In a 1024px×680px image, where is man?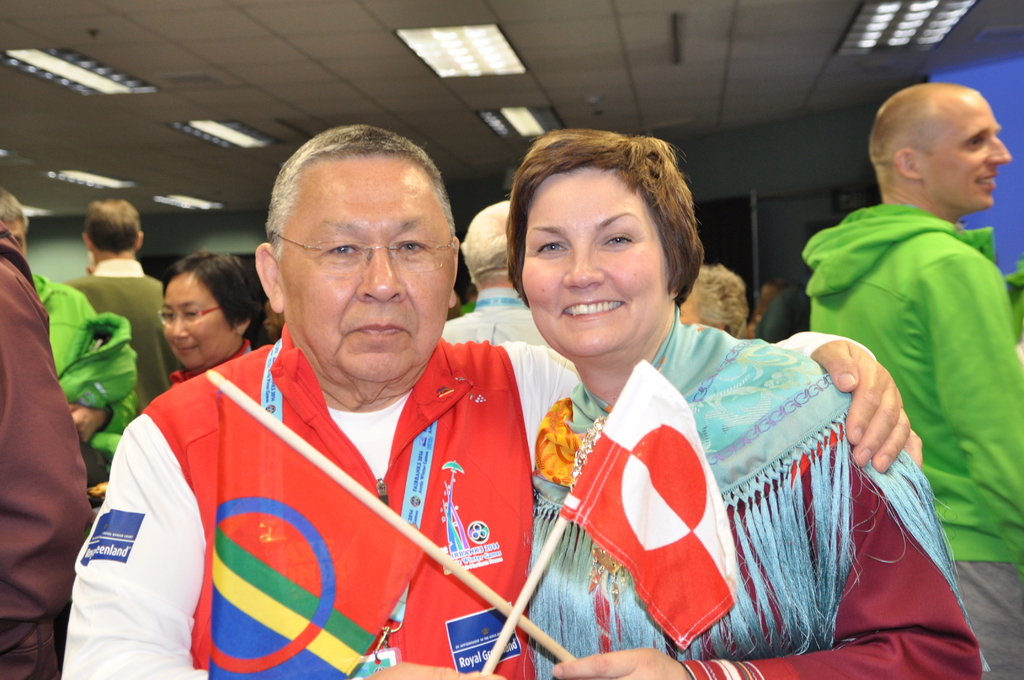
(444, 194, 548, 344).
